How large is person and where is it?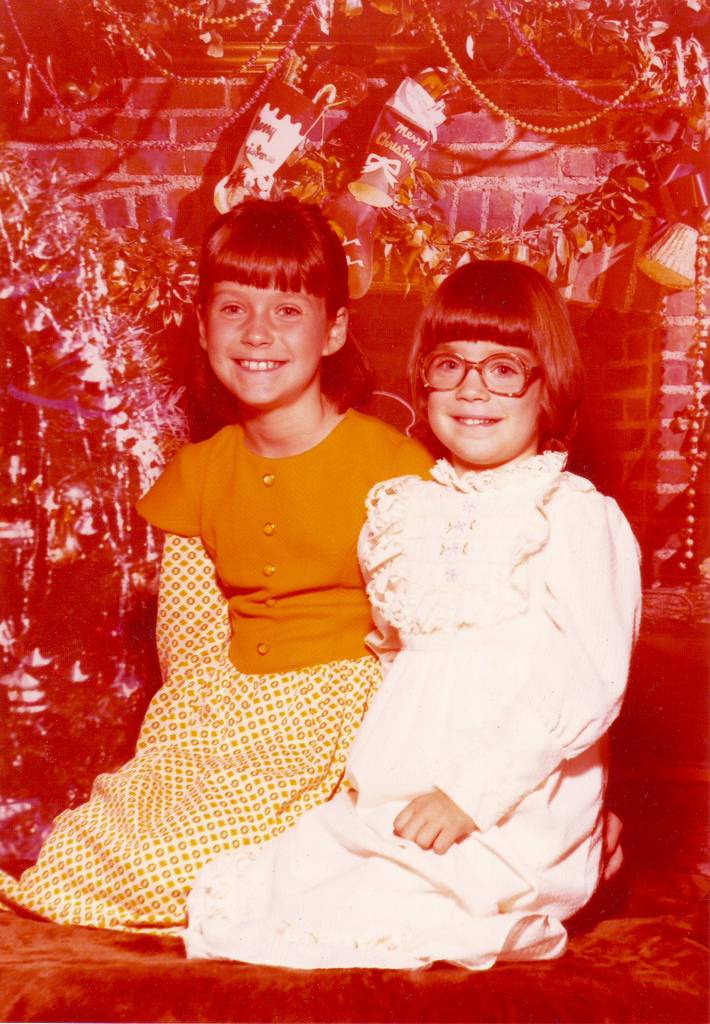
Bounding box: box(179, 256, 643, 972).
